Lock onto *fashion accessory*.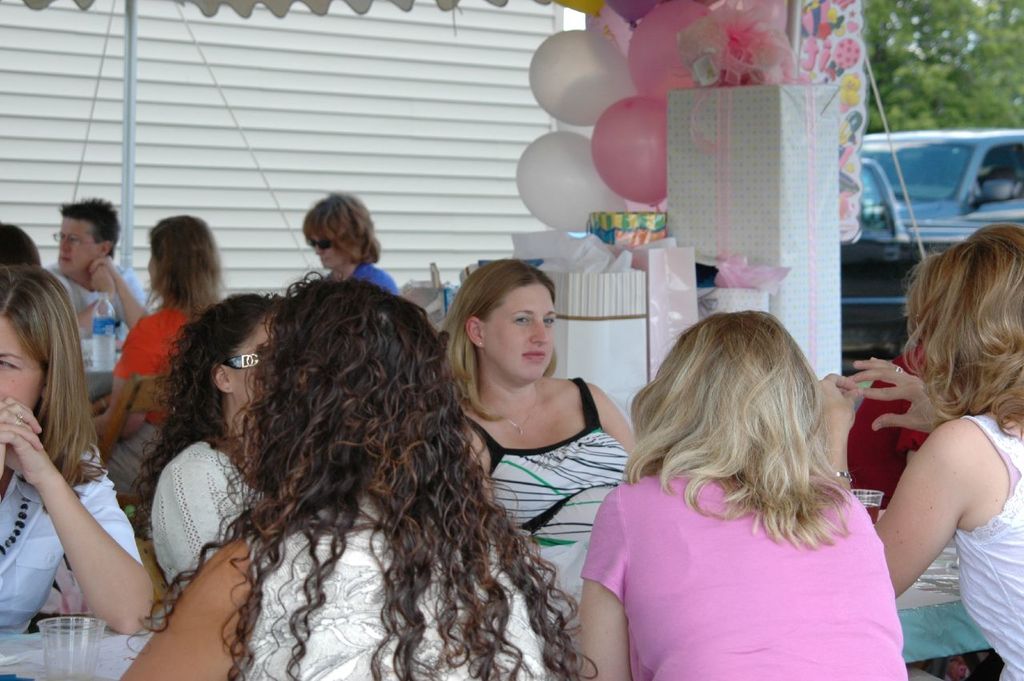
Locked: BBox(306, 235, 337, 253).
